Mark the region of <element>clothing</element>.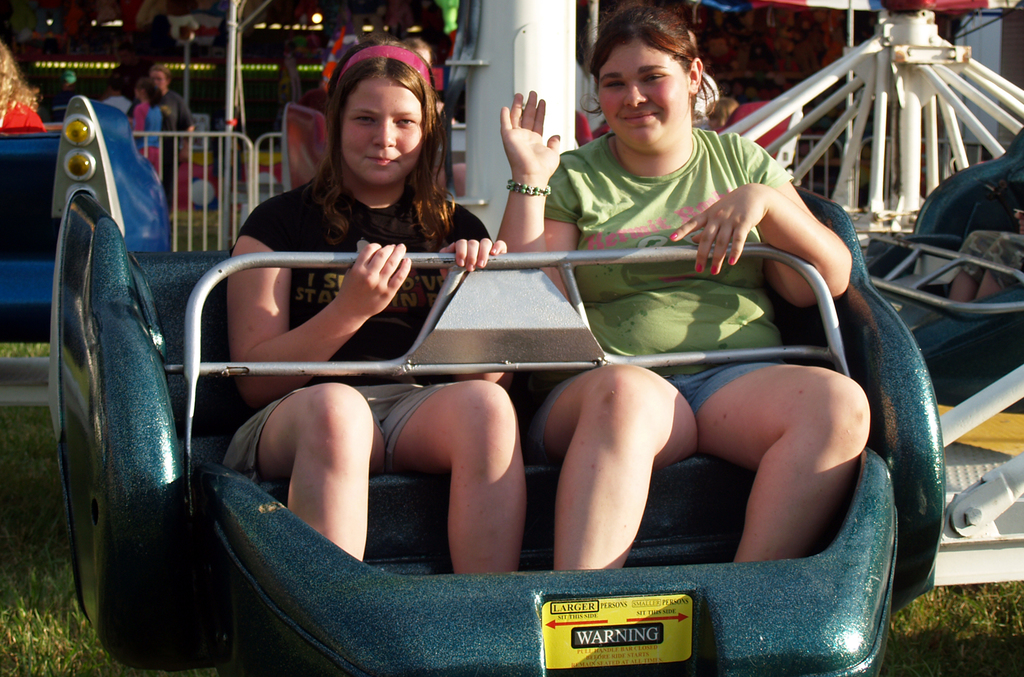
Region: box=[162, 90, 196, 139].
